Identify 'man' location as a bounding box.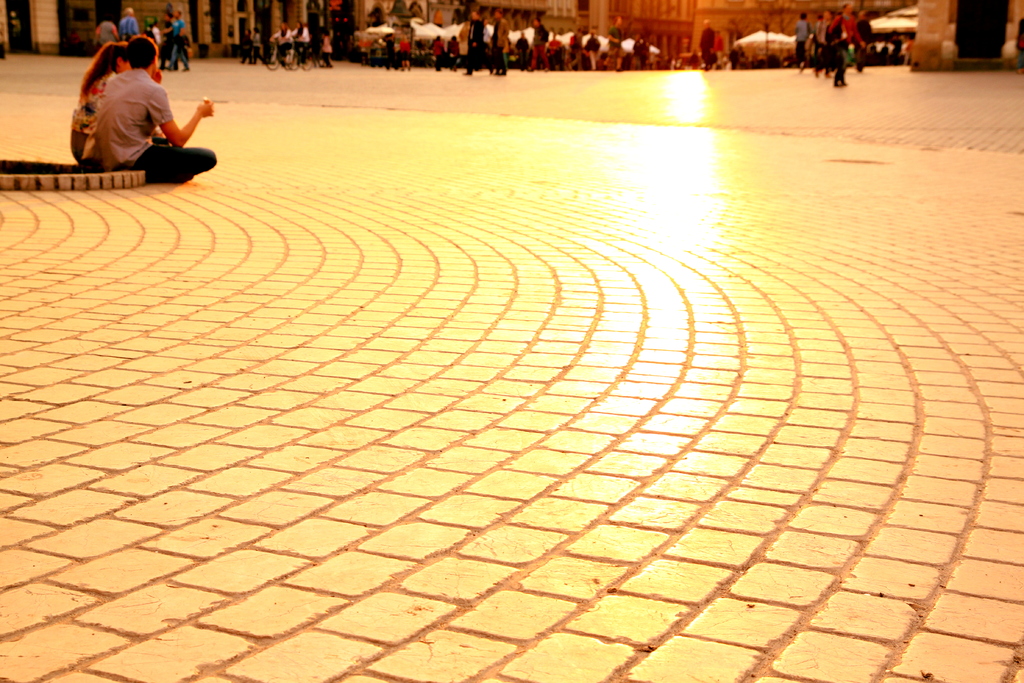
601 15 621 72.
